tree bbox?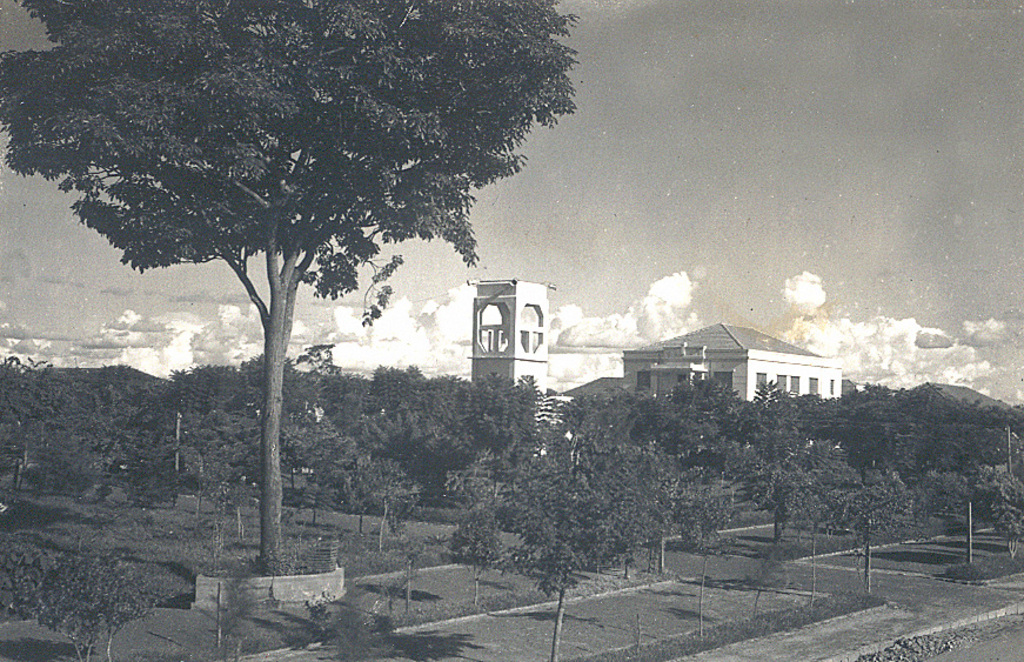
region(662, 469, 735, 544)
